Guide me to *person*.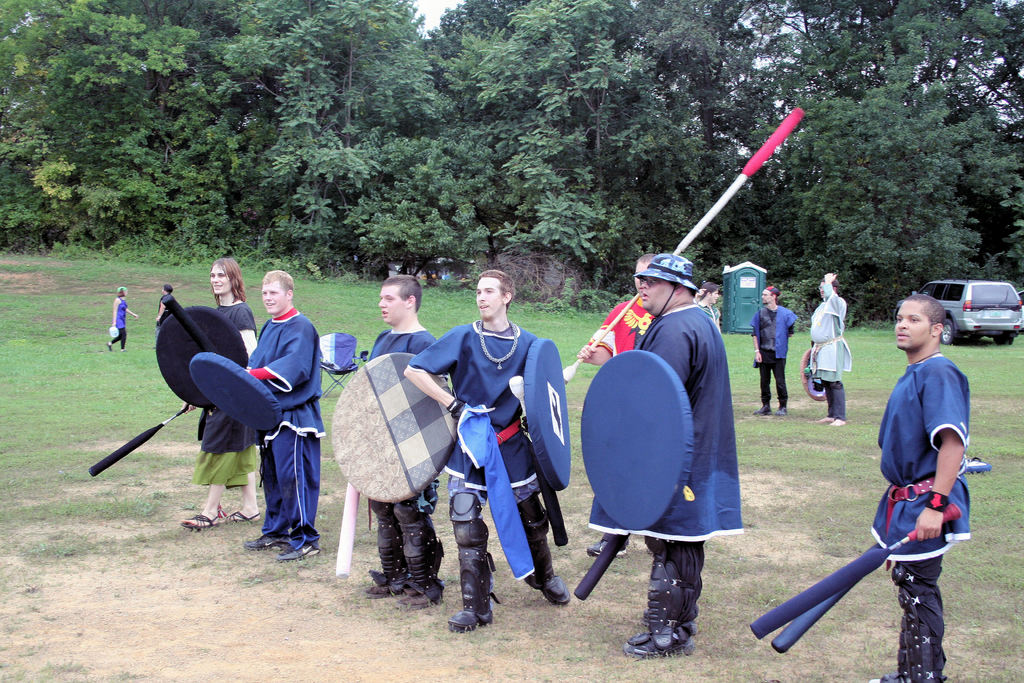
Guidance: <region>359, 270, 452, 614</region>.
